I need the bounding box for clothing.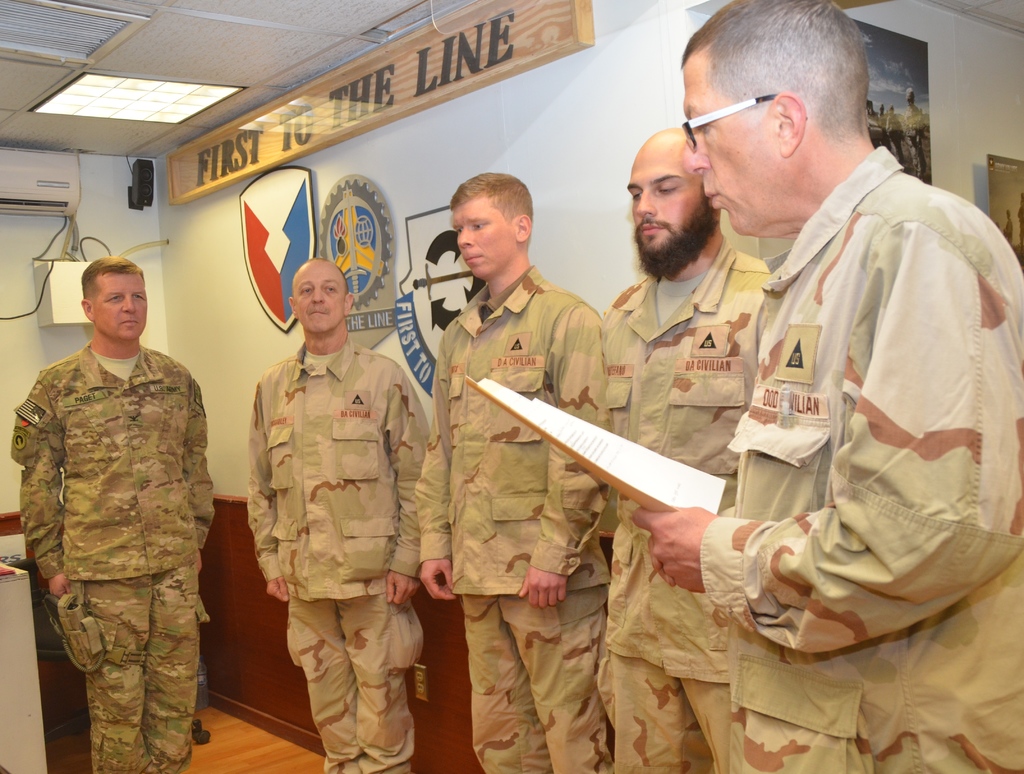
Here it is: [588,241,773,682].
